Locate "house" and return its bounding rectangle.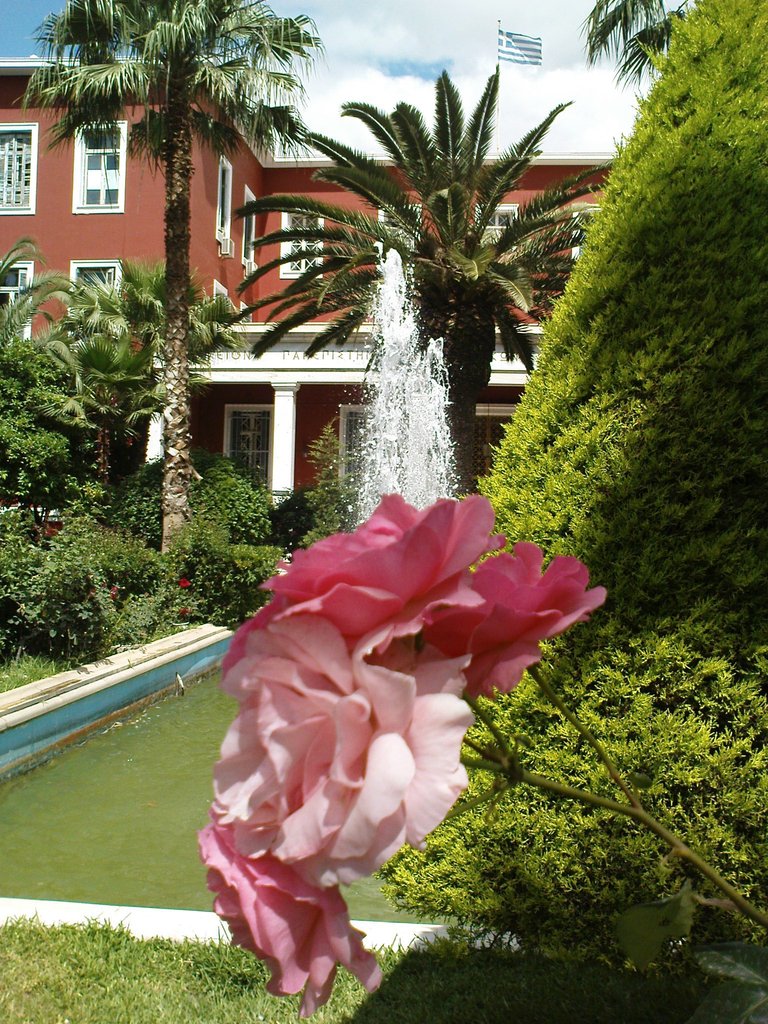
(x1=0, y1=41, x2=618, y2=573).
